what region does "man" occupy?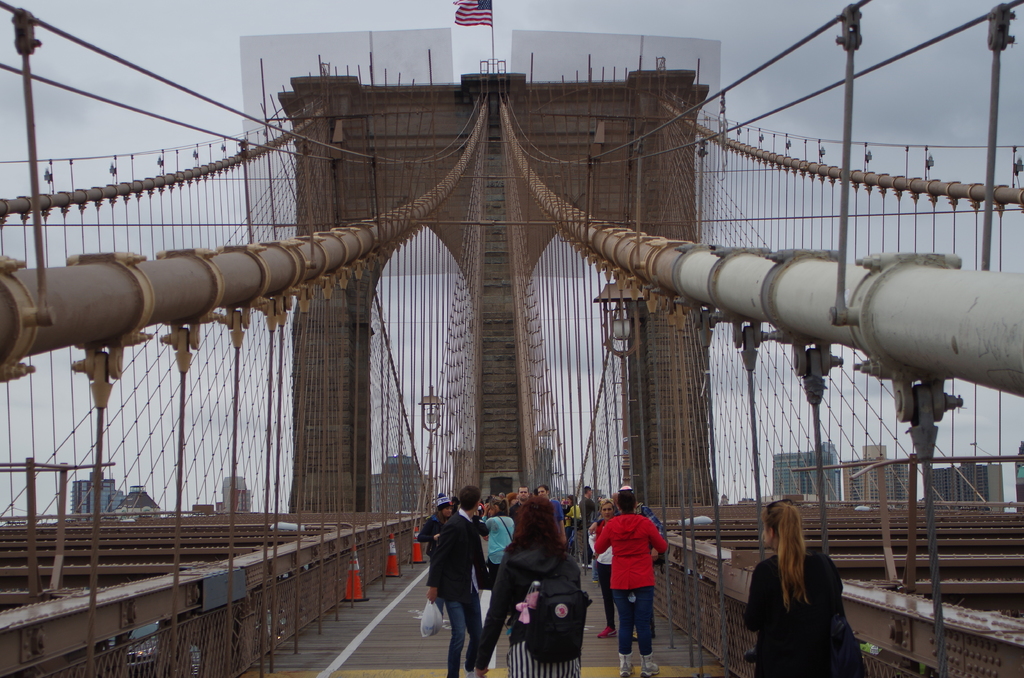
rect(534, 485, 570, 544).
